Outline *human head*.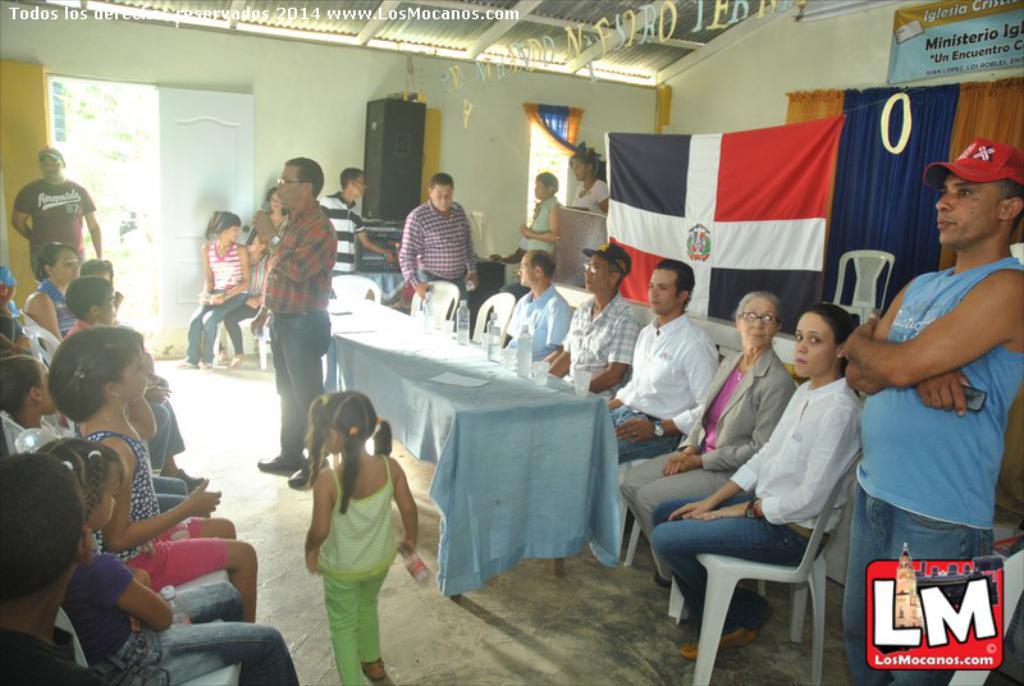
Outline: locate(534, 174, 558, 196).
